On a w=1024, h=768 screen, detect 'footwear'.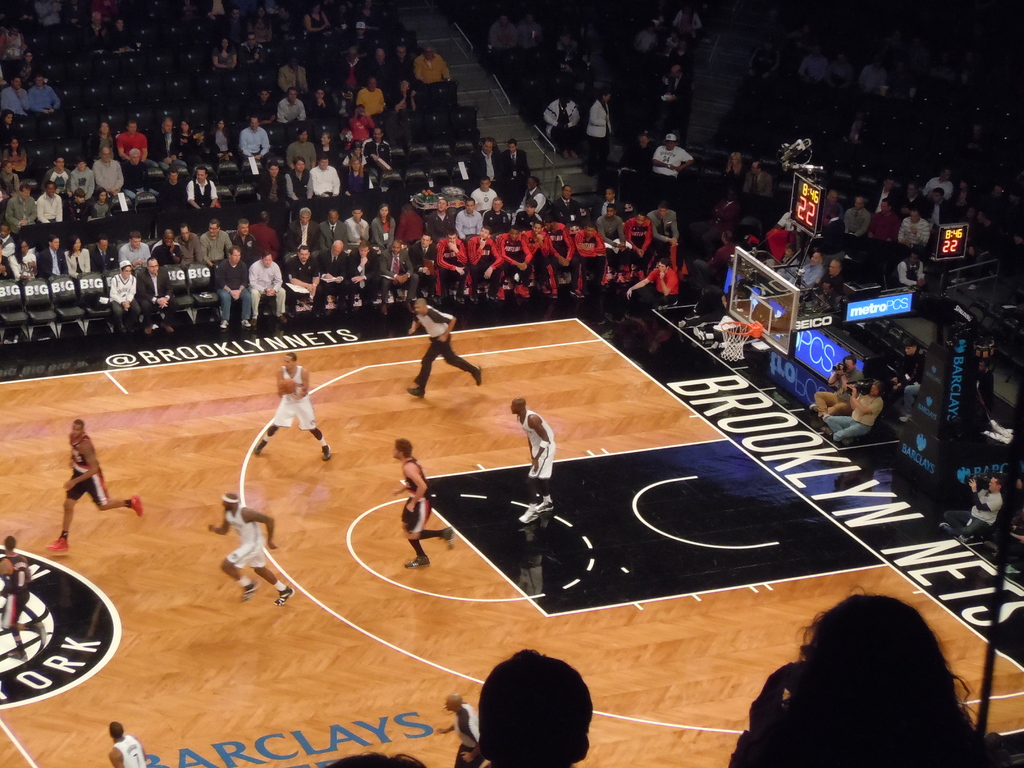
crop(447, 289, 463, 303).
